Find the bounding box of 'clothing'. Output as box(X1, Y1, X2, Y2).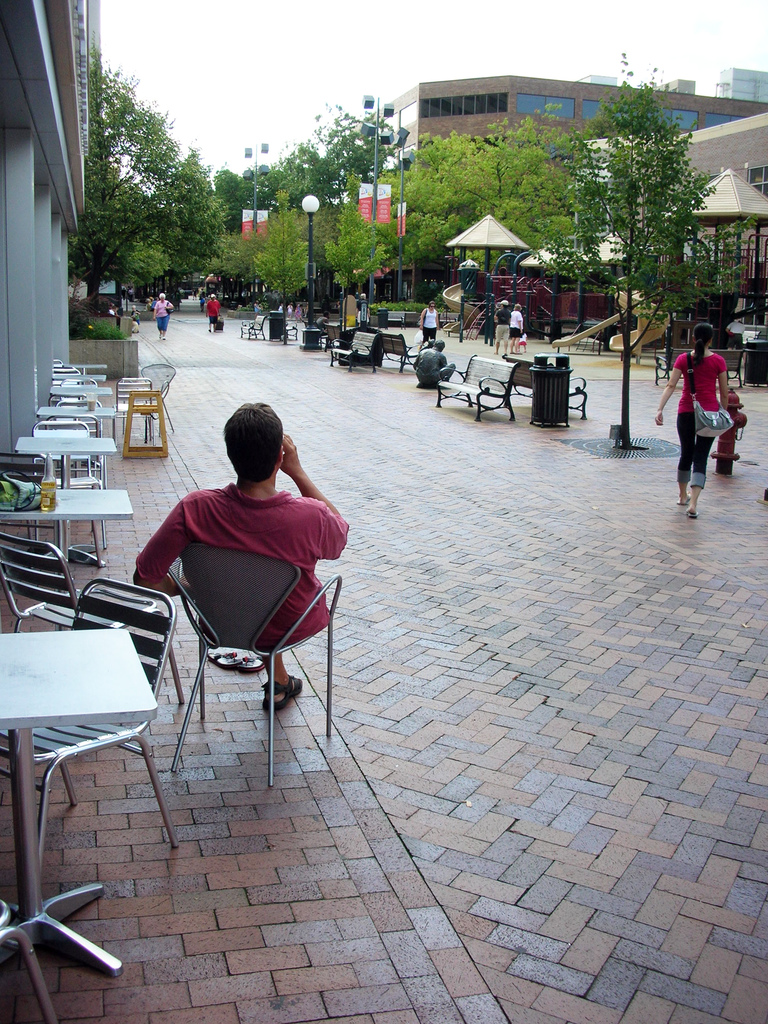
box(420, 311, 436, 335).
